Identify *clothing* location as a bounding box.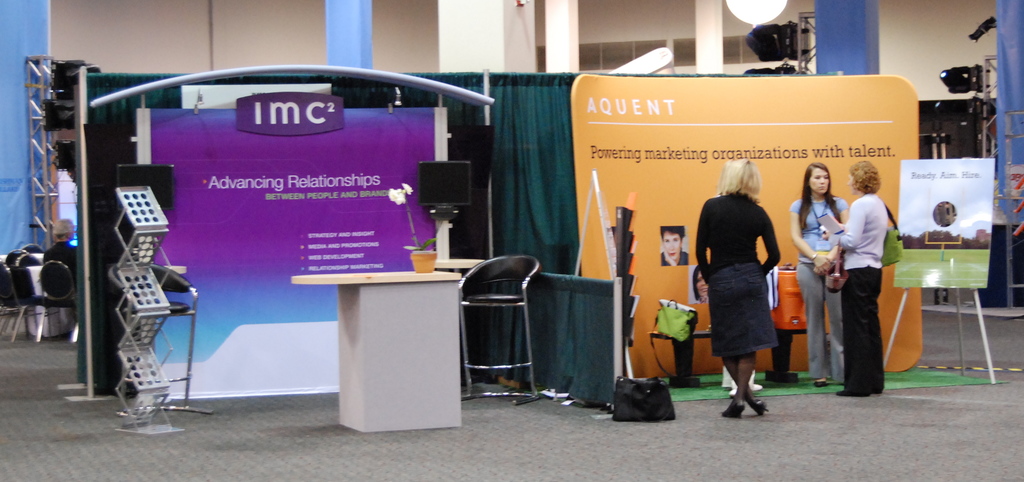
838,194,889,270.
